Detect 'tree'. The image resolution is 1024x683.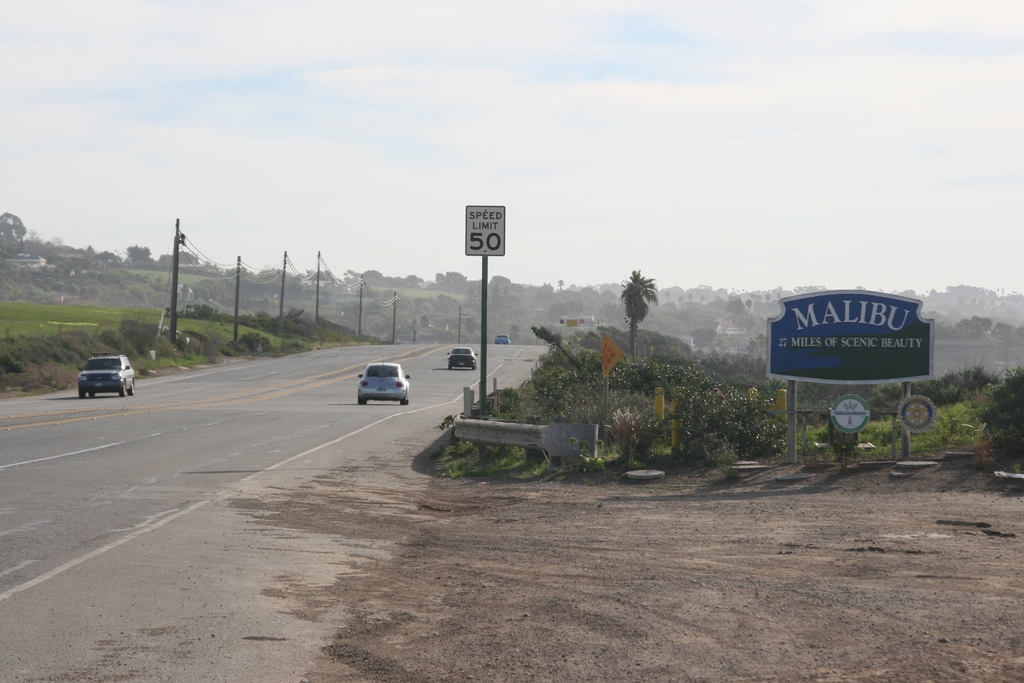
[125,240,147,259].
